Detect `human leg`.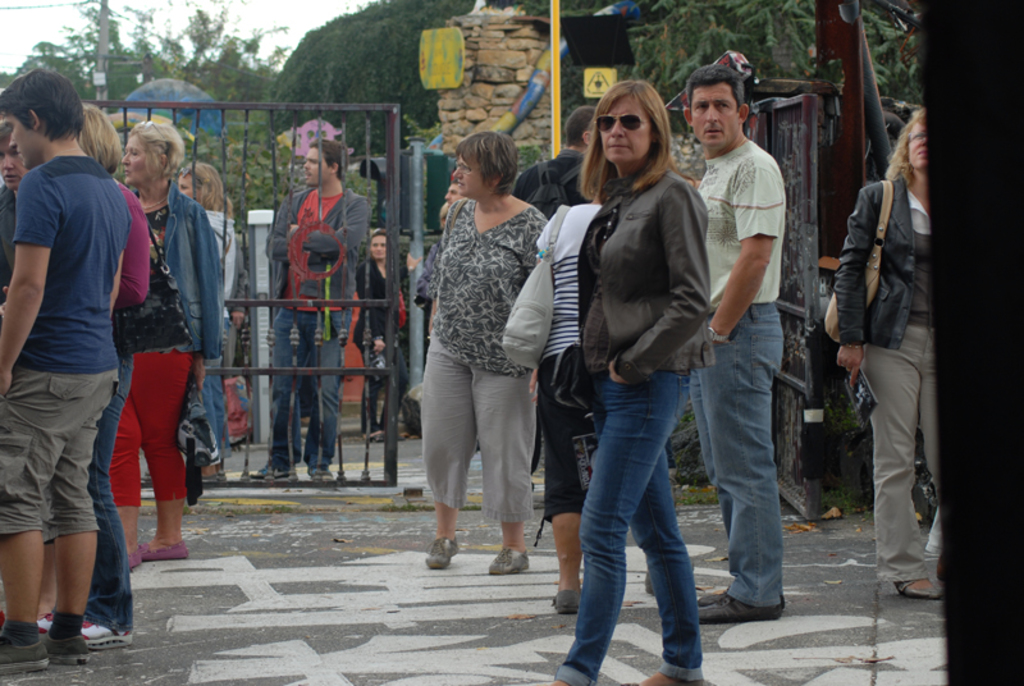
Detected at {"left": 422, "top": 355, "right": 476, "bottom": 573}.
